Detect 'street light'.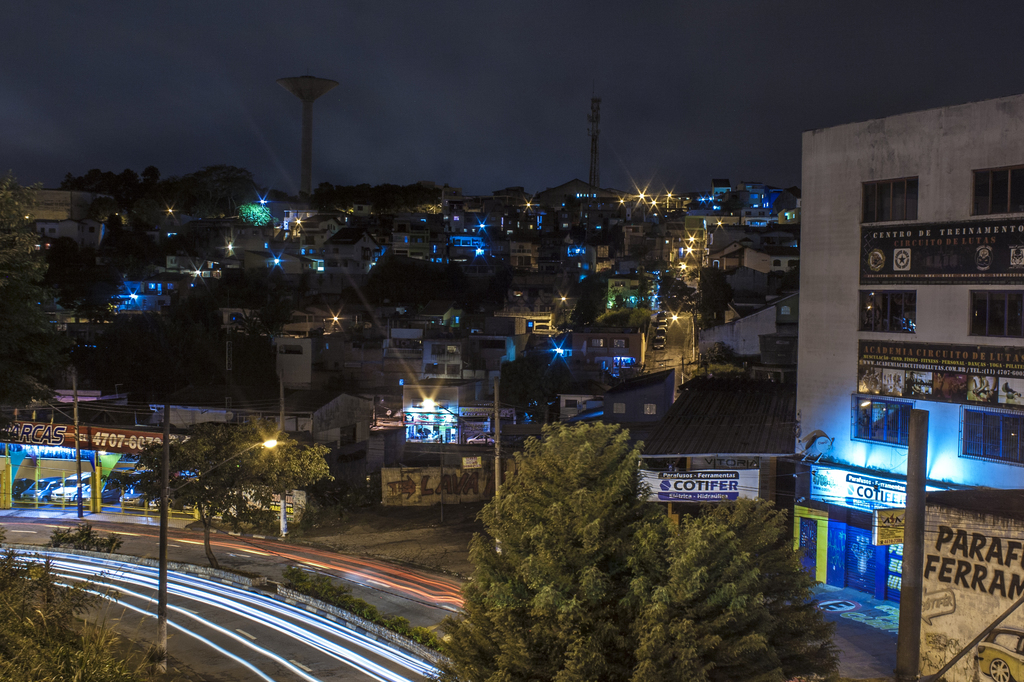
Detected at (416,399,507,556).
